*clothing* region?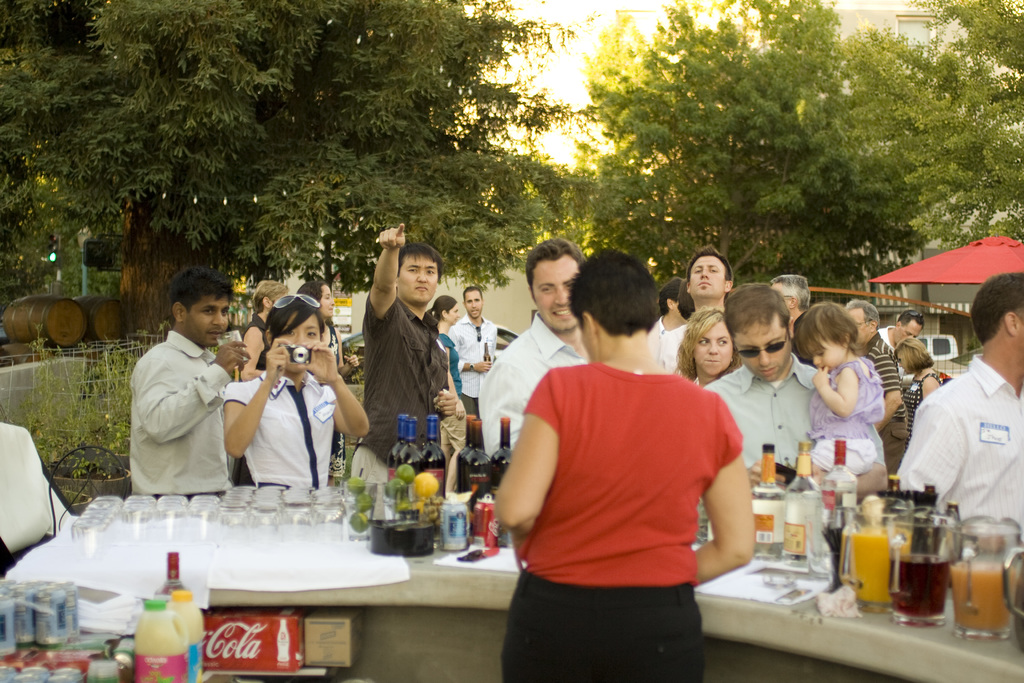
x1=330 y1=322 x2=349 y2=477
